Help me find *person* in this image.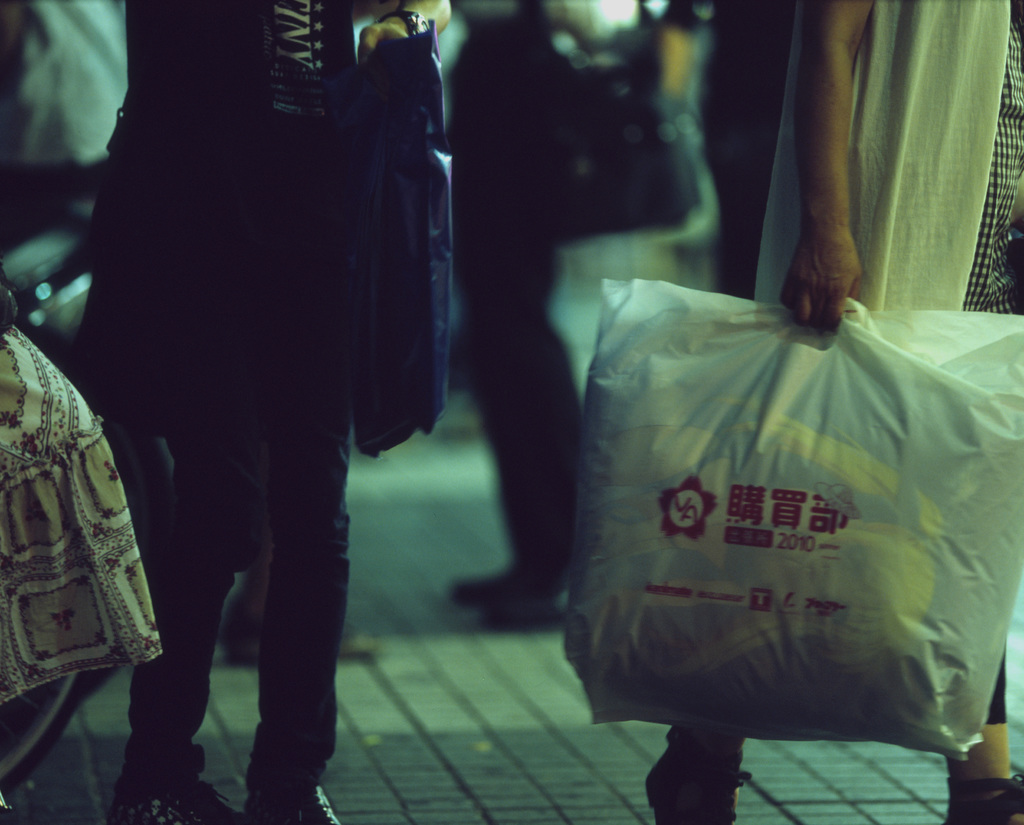
Found it: Rect(645, 0, 1023, 824).
